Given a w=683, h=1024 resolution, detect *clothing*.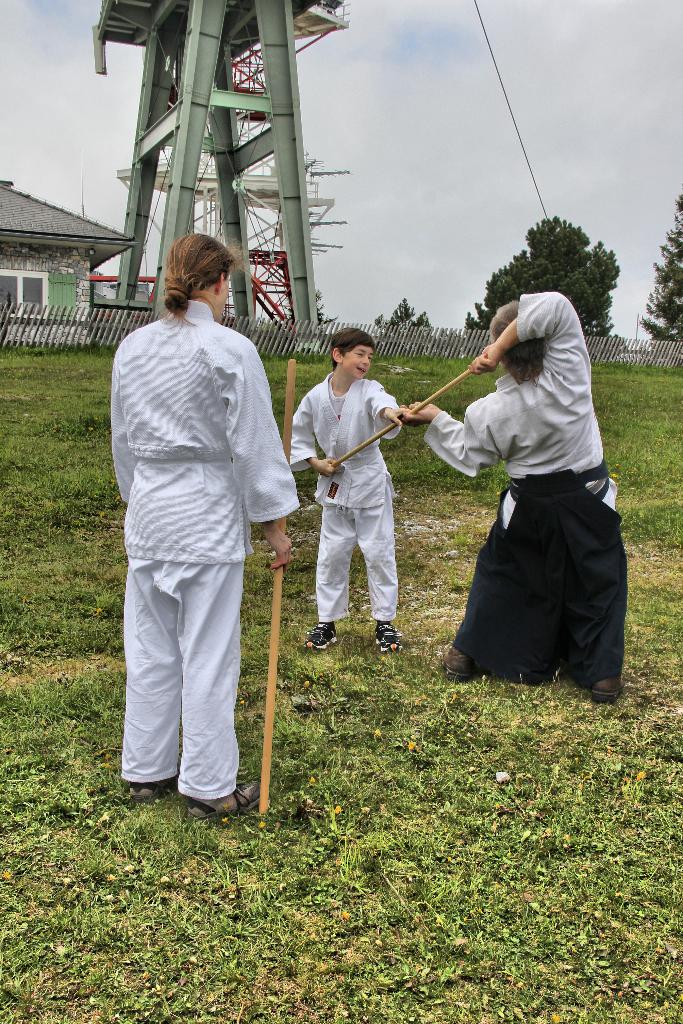
289 371 404 627.
